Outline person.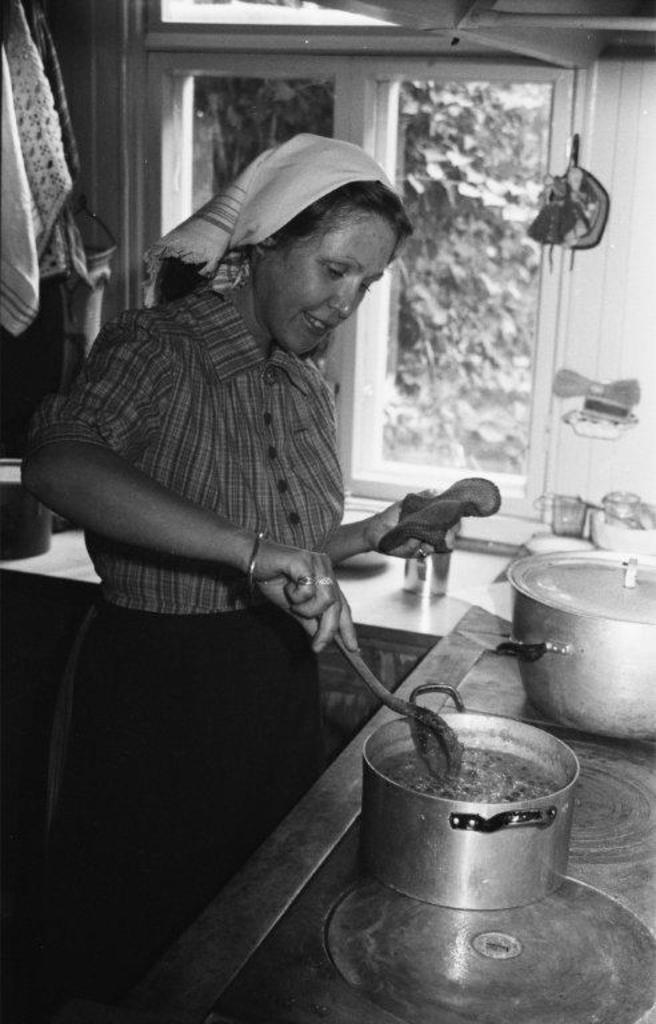
Outline: Rect(20, 128, 459, 931).
